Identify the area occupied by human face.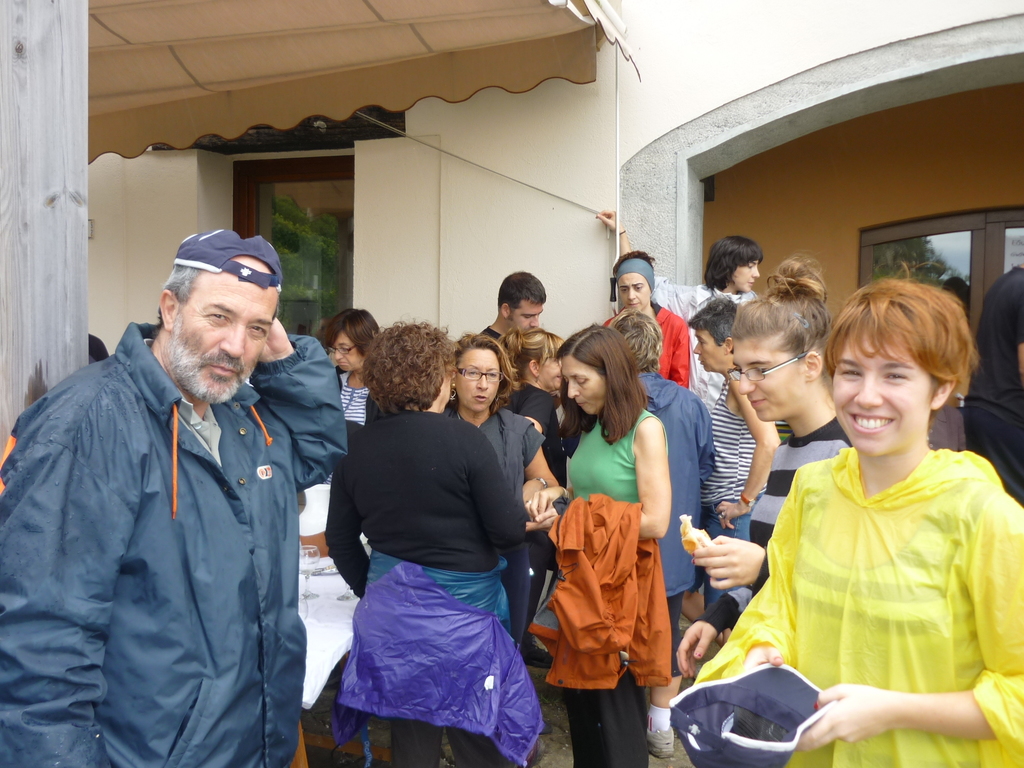
Area: detection(511, 292, 545, 331).
